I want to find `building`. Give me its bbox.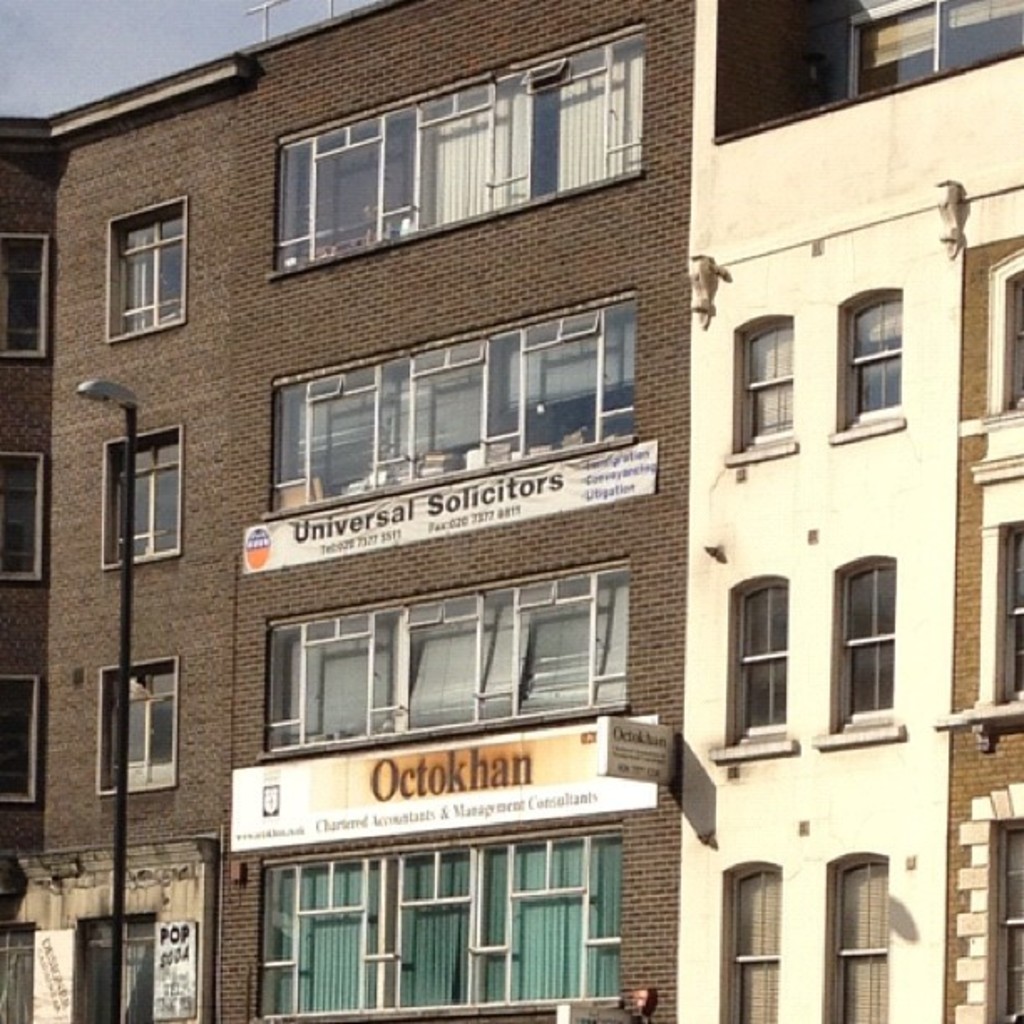
0,0,698,1022.
